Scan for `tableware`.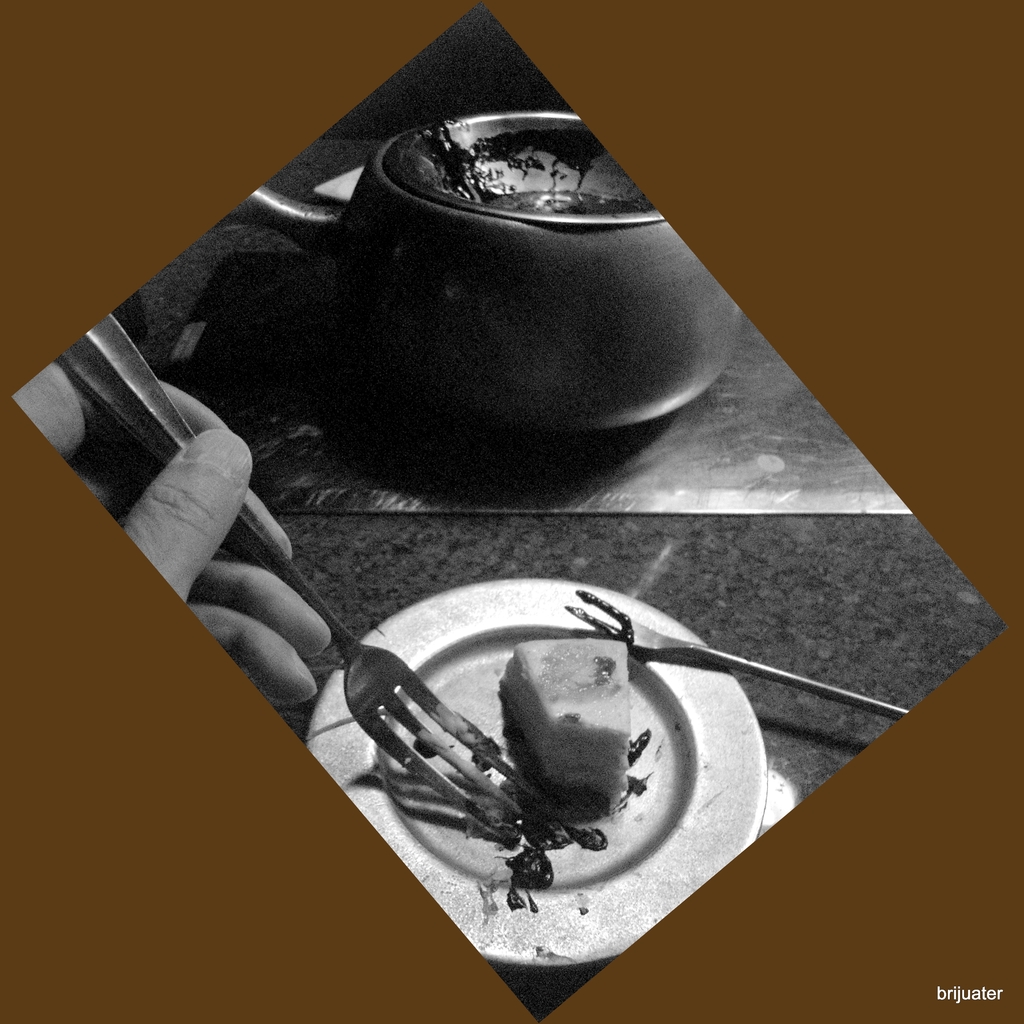
Scan result: box(49, 314, 557, 847).
